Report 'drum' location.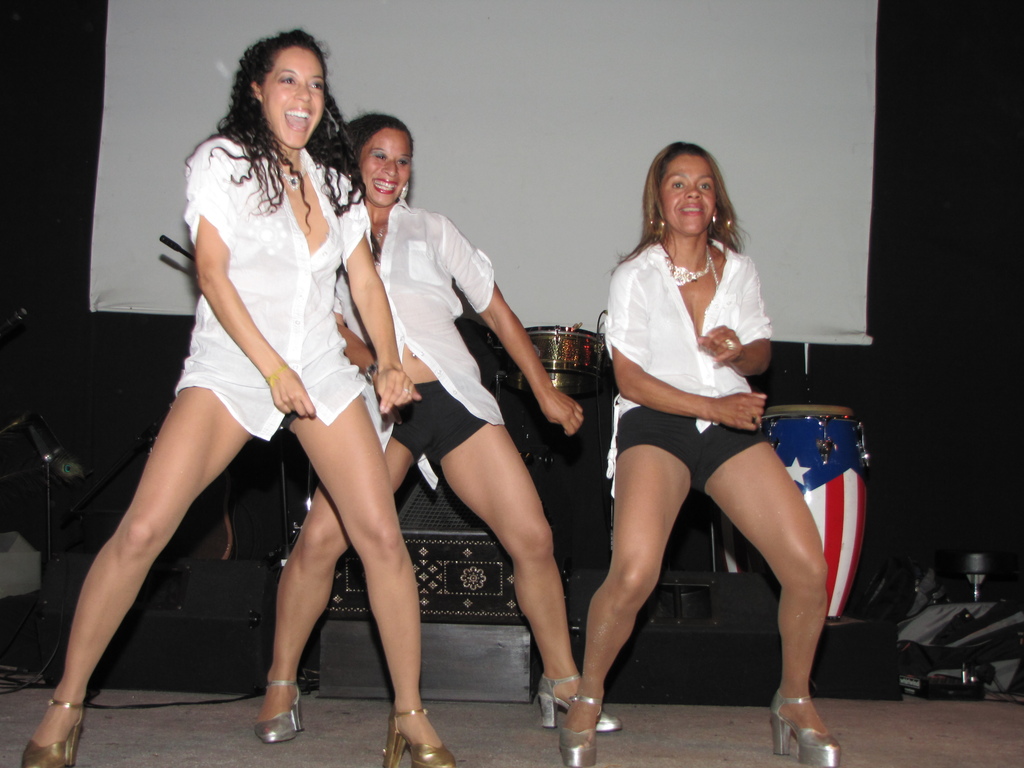
Report: x1=500 y1=321 x2=612 y2=449.
